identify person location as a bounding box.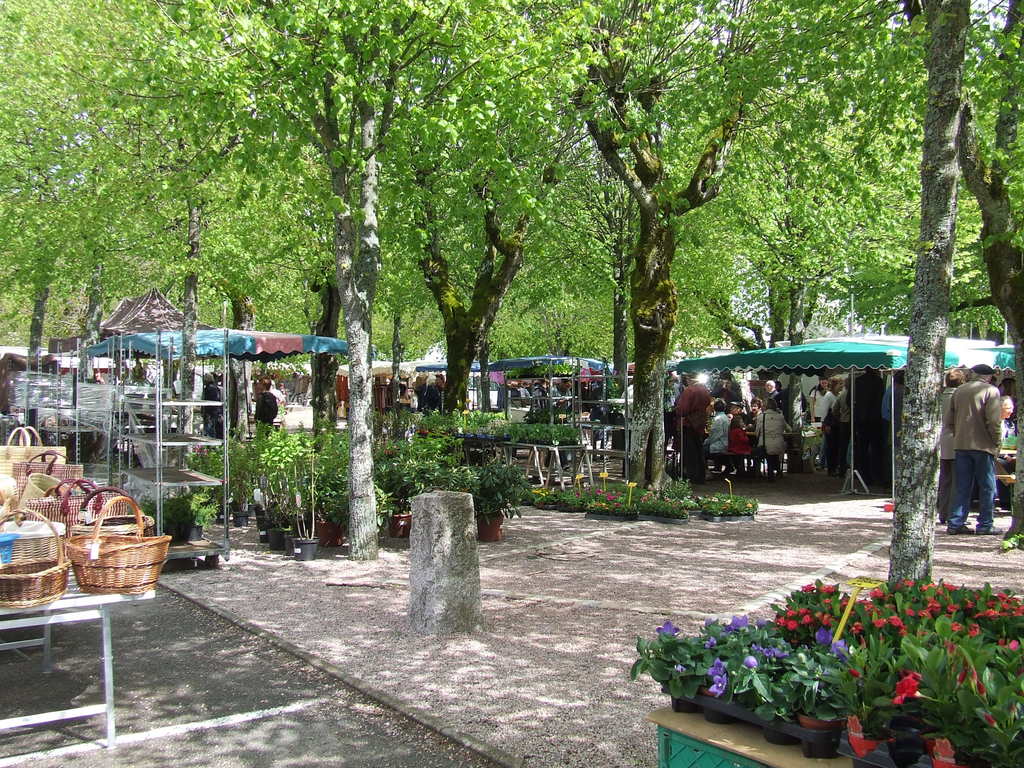
pyautogui.locateOnScreen(943, 338, 1011, 554).
